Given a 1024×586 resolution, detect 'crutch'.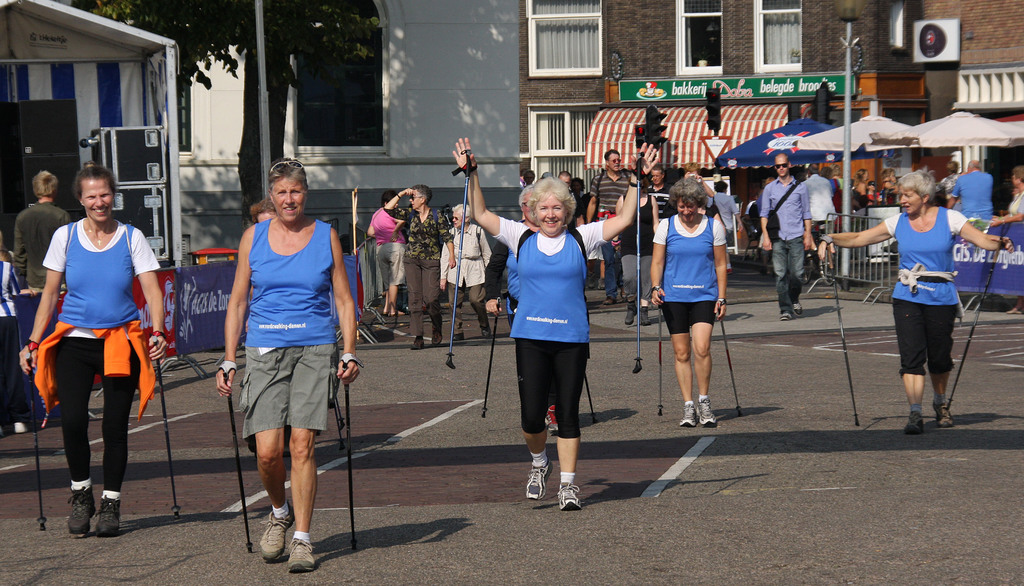
483:296:499:417.
